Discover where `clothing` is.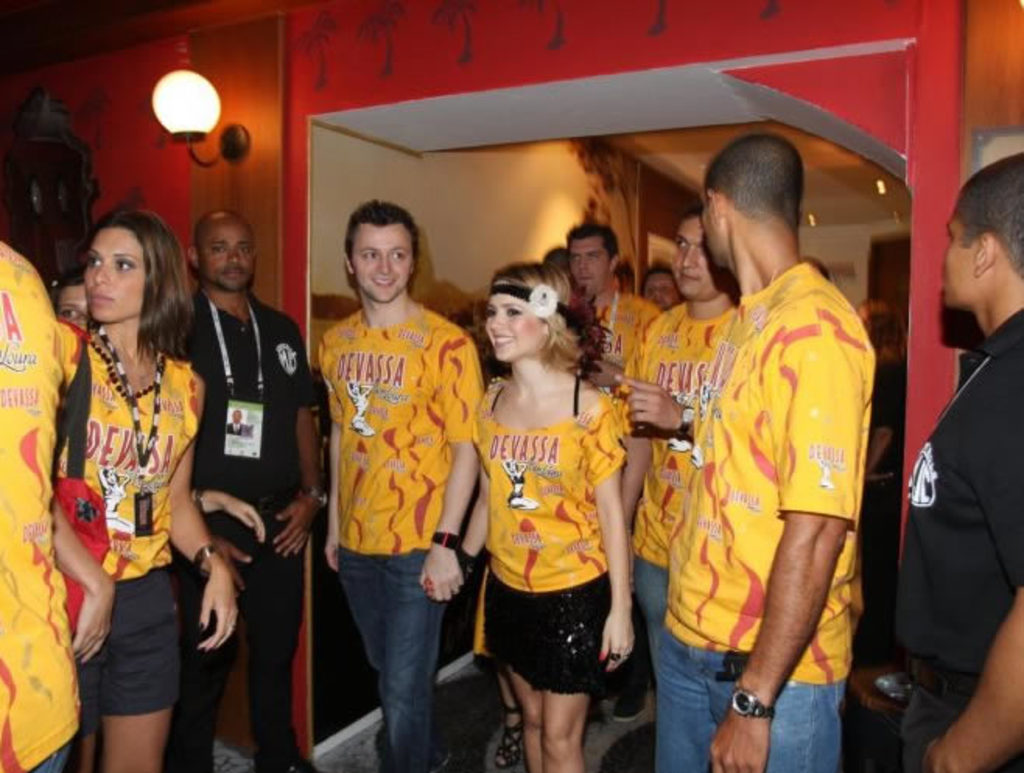
Discovered at crop(654, 257, 881, 770).
